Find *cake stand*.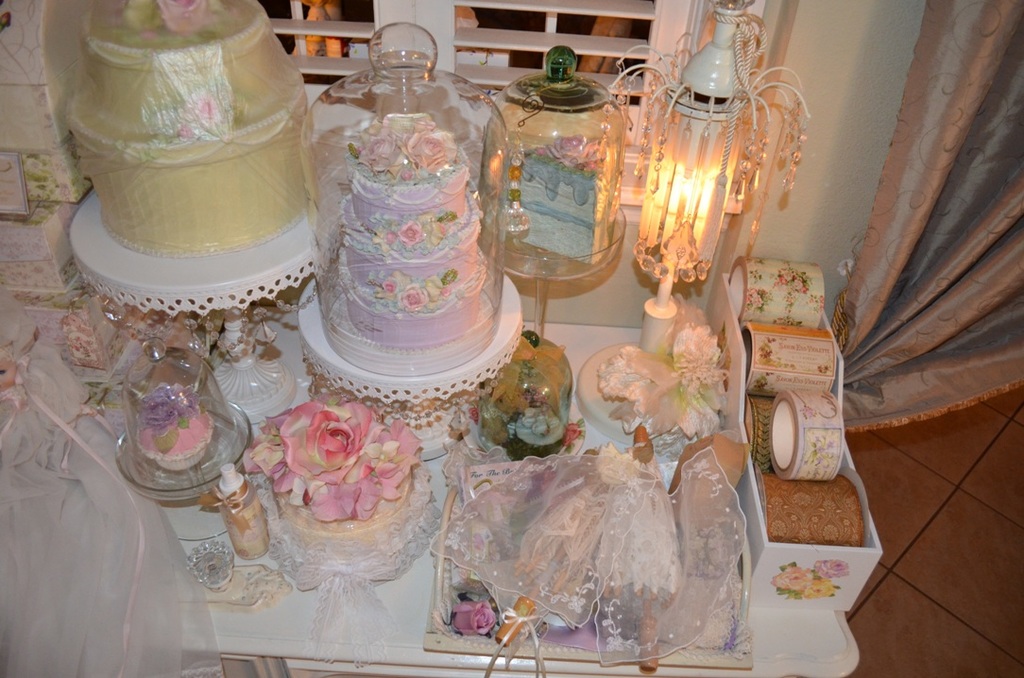
(265,466,431,563).
